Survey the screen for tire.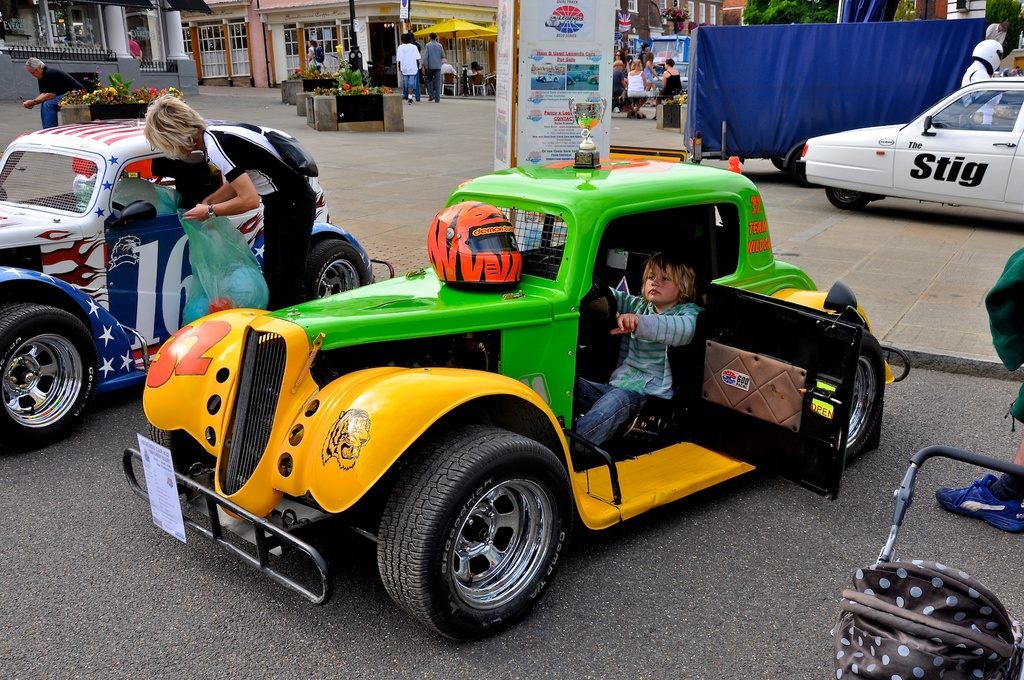
Survey found: 378, 424, 575, 644.
